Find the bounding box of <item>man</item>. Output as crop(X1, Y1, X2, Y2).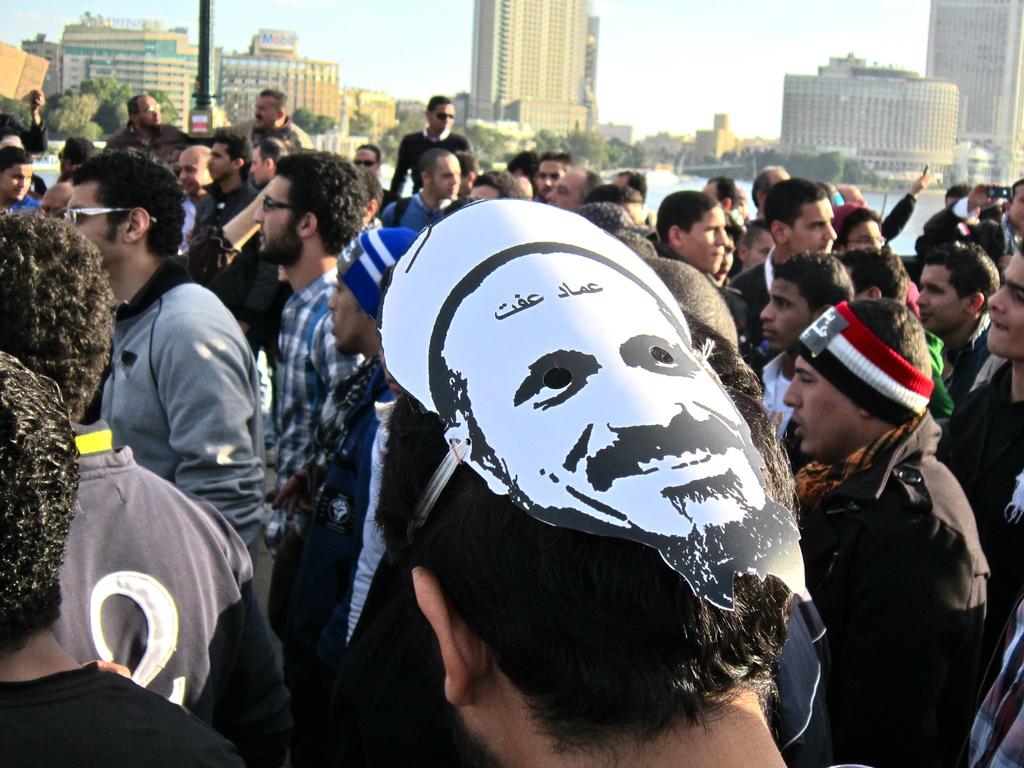
crop(642, 255, 744, 388).
